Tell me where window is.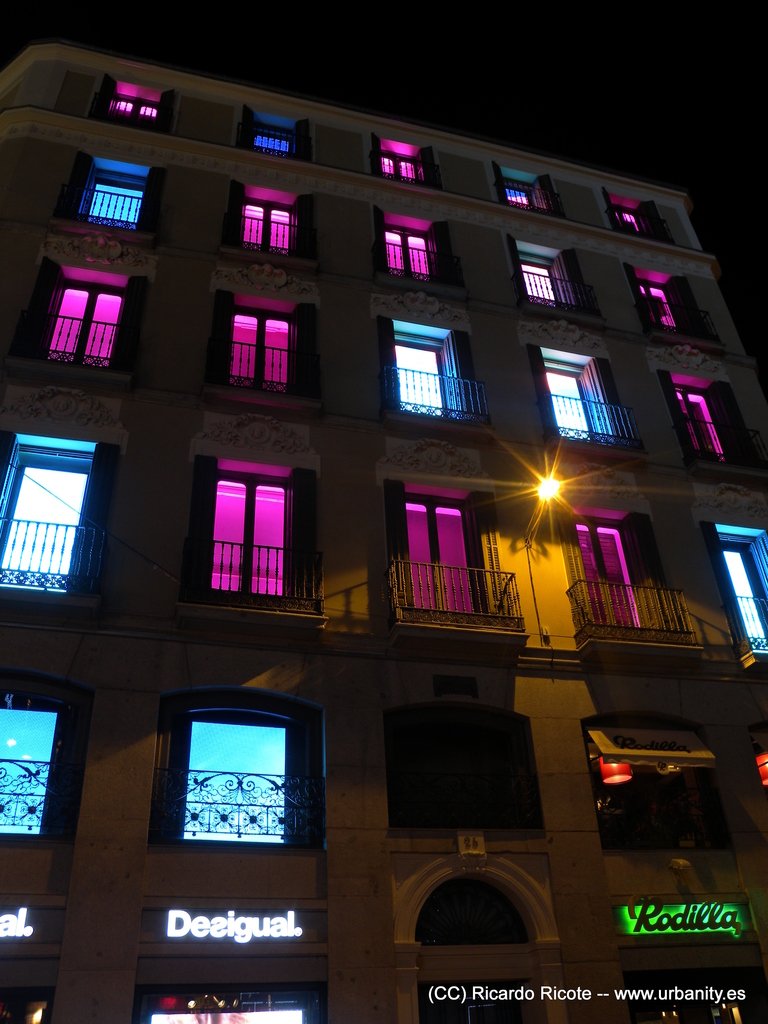
window is at left=376, top=130, right=434, bottom=175.
